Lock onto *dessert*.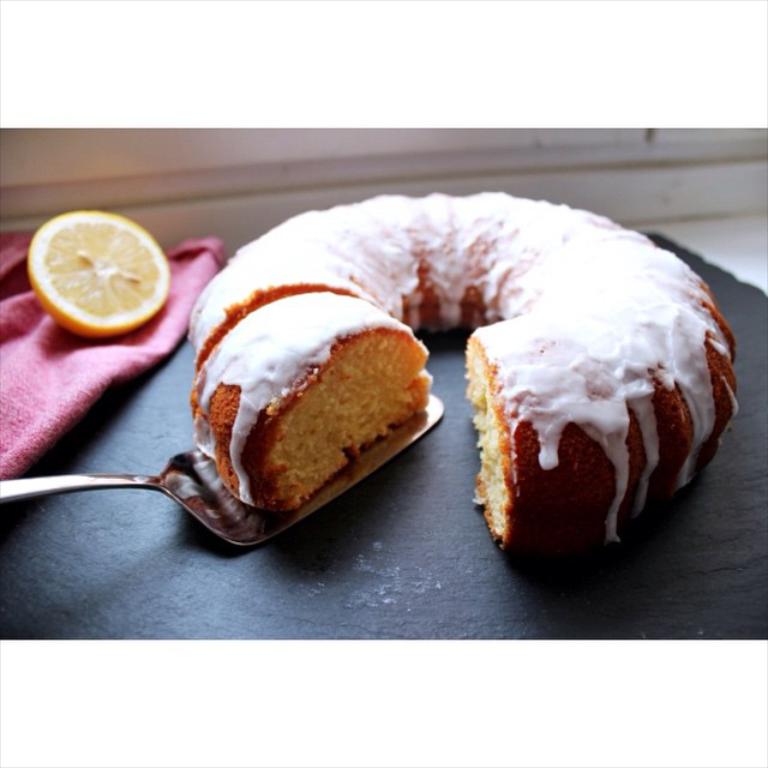
Locked: bbox=[164, 191, 757, 599].
